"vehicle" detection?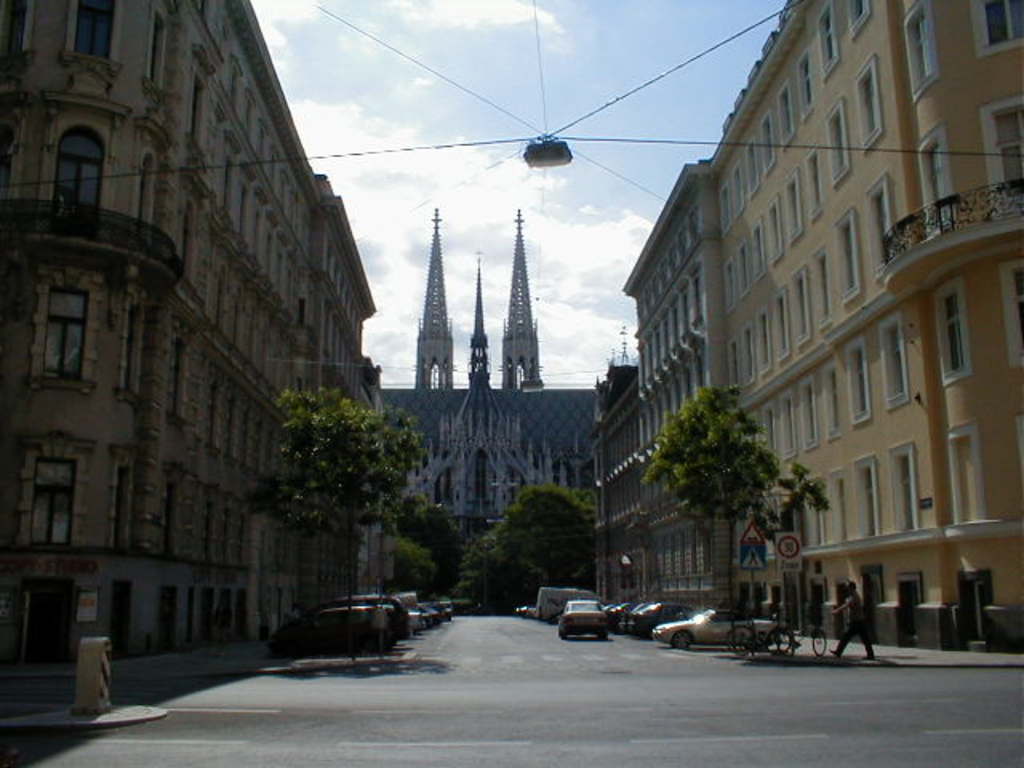
<region>421, 603, 438, 634</region>
